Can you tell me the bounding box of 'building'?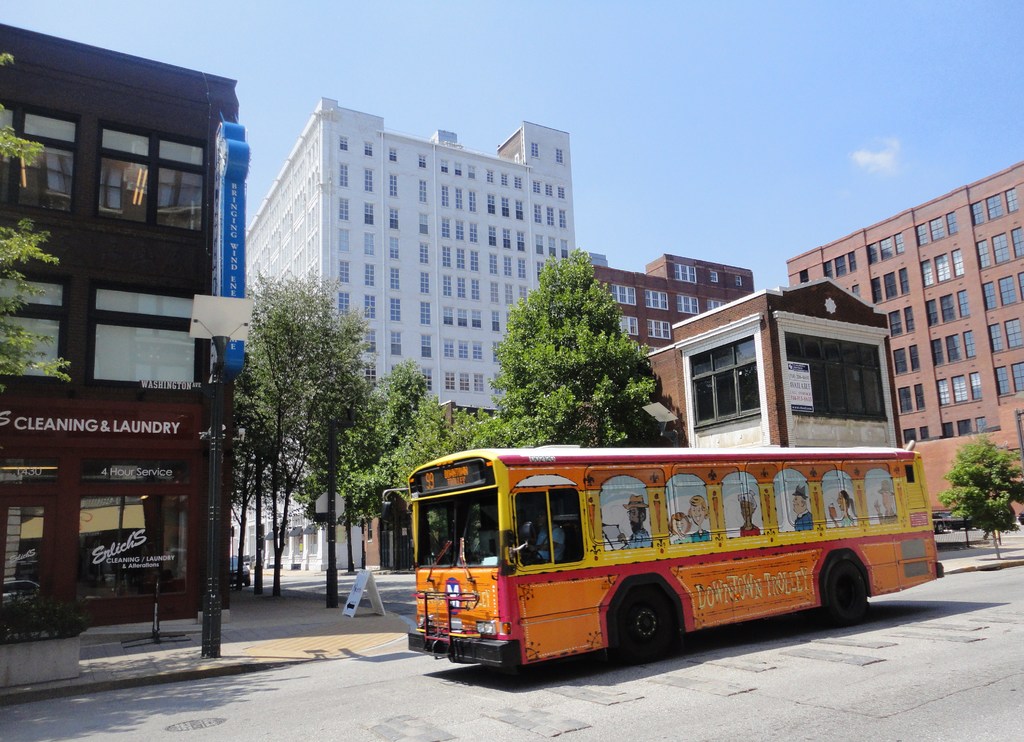
bbox=(594, 254, 759, 354).
